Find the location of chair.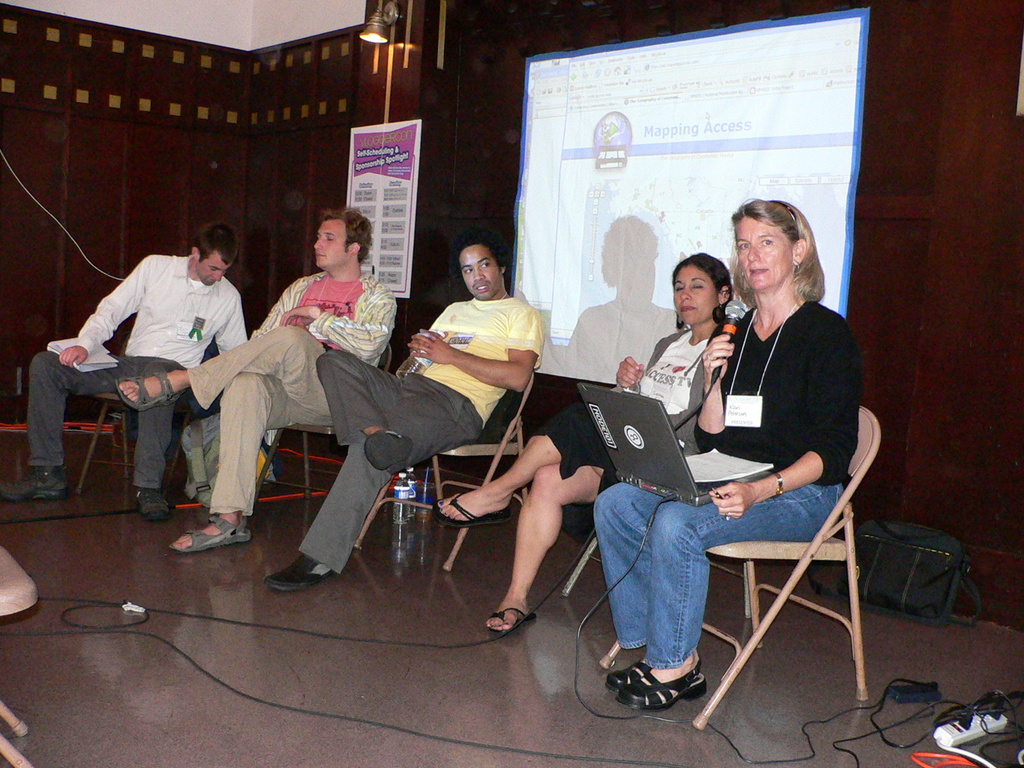
Location: [244,341,415,521].
